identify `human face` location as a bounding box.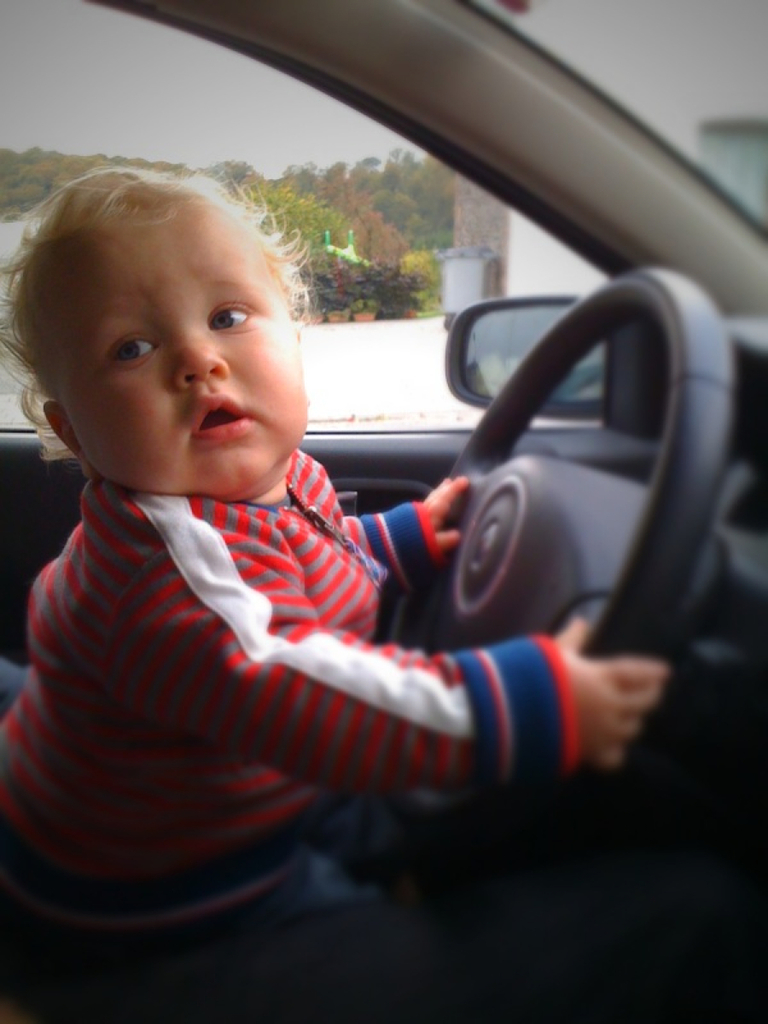
45,203,310,503.
